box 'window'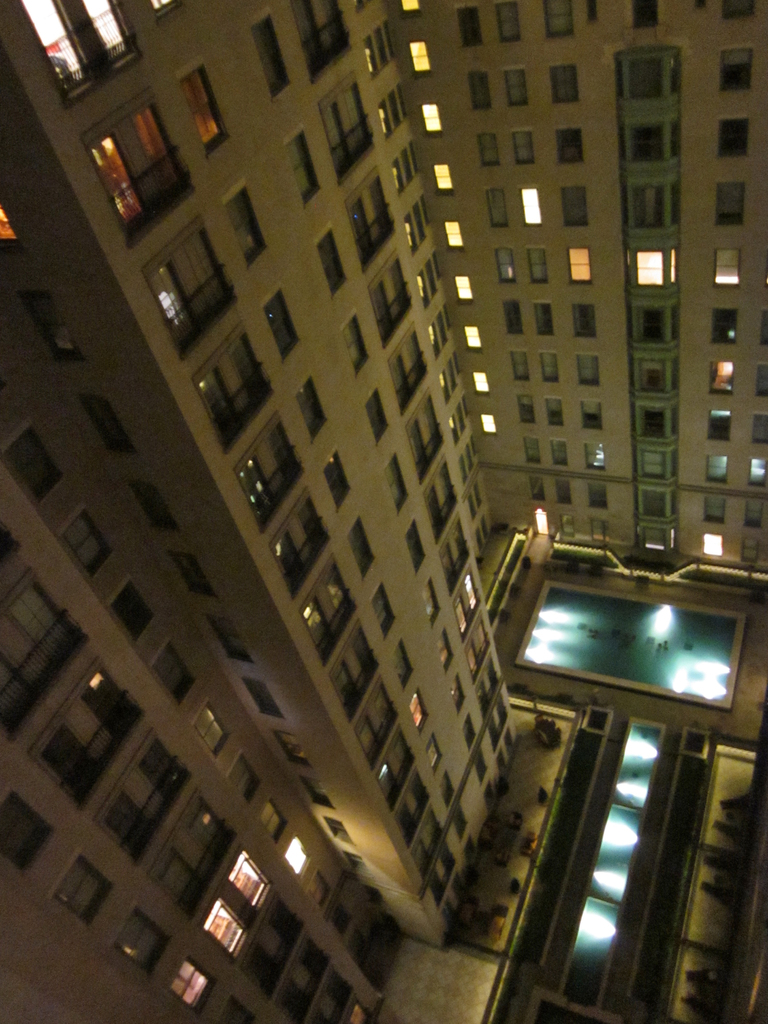
<box>148,783,236,920</box>
